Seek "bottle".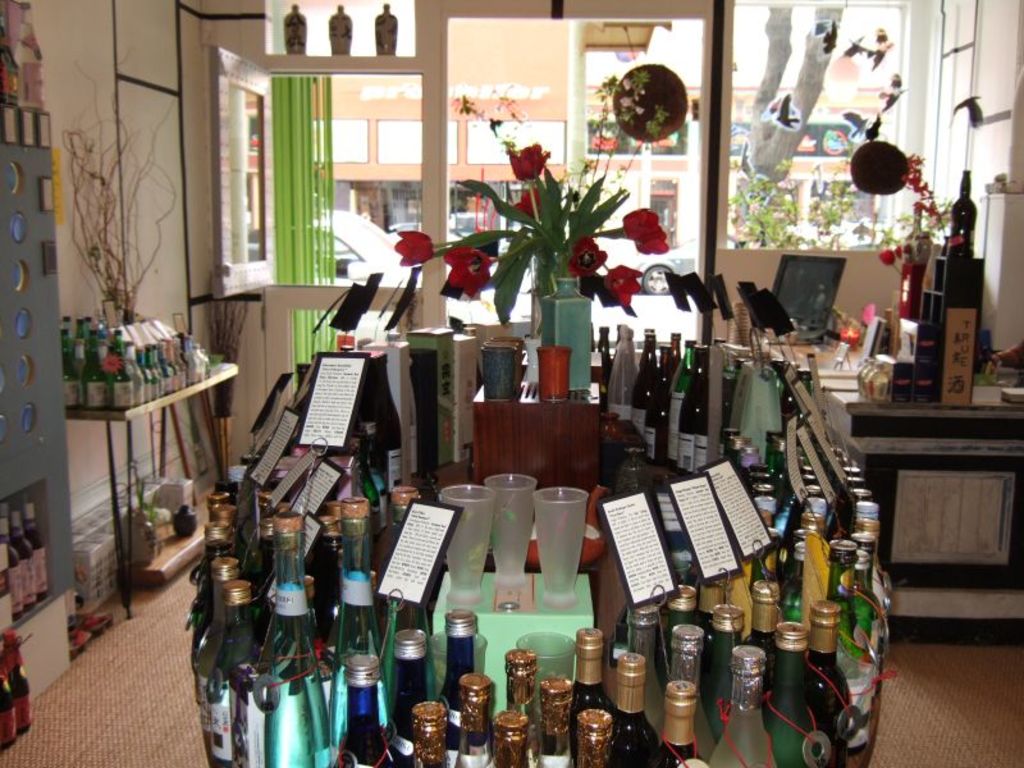
x1=489 y1=712 x2=529 y2=767.
